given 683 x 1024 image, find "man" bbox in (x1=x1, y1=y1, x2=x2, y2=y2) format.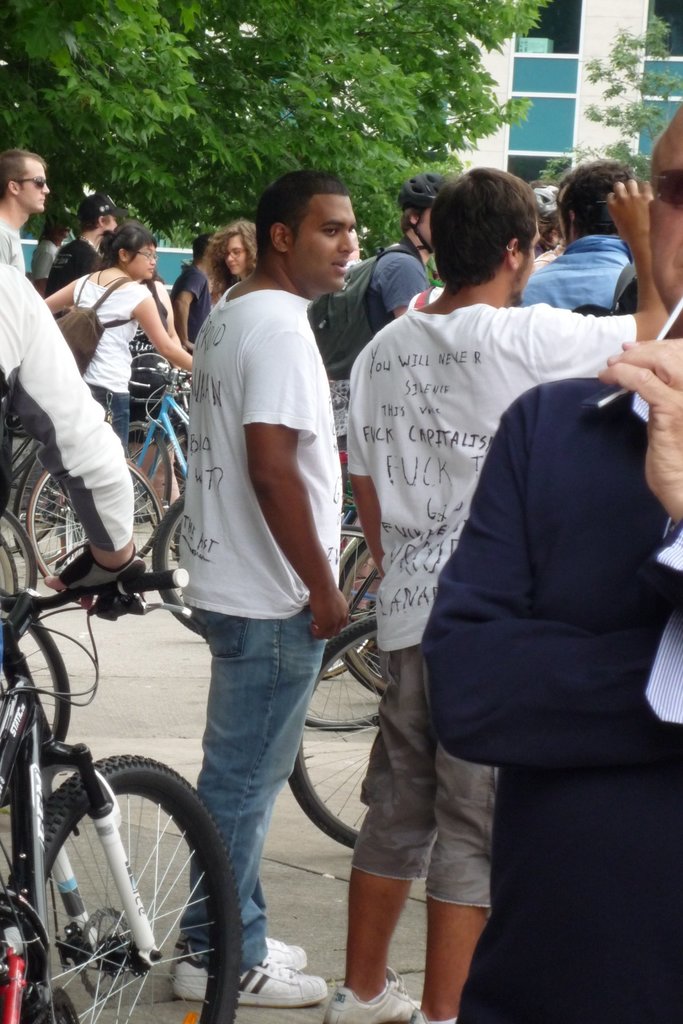
(x1=418, y1=106, x2=682, y2=1023).
